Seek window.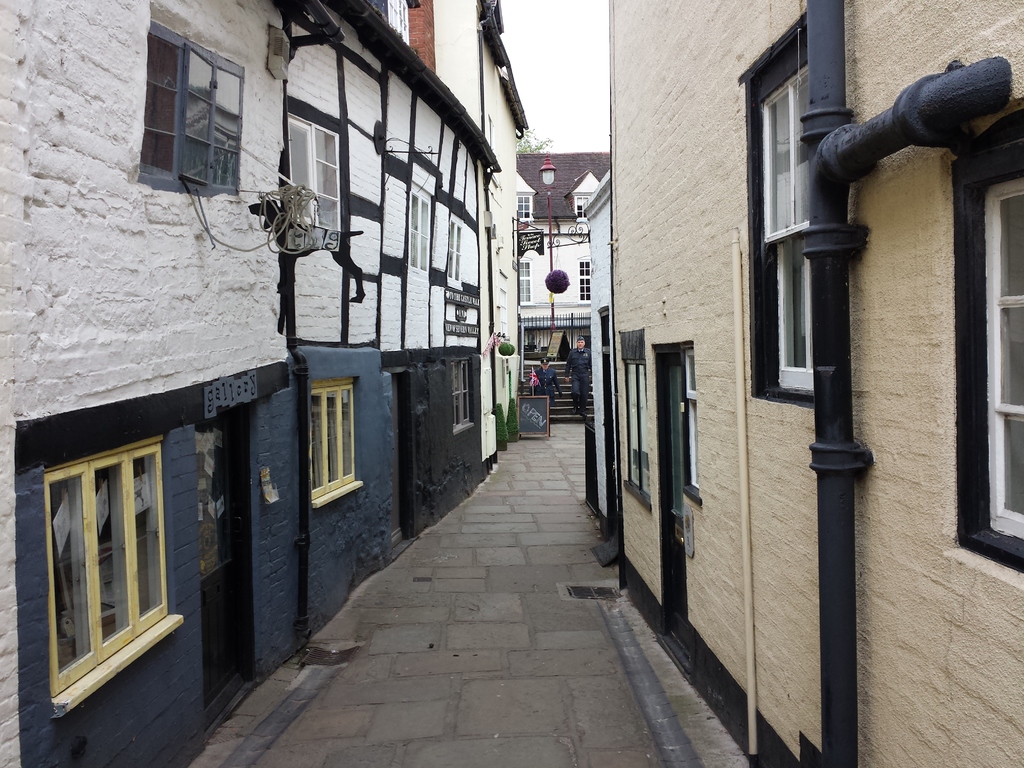
613/335/648/513.
